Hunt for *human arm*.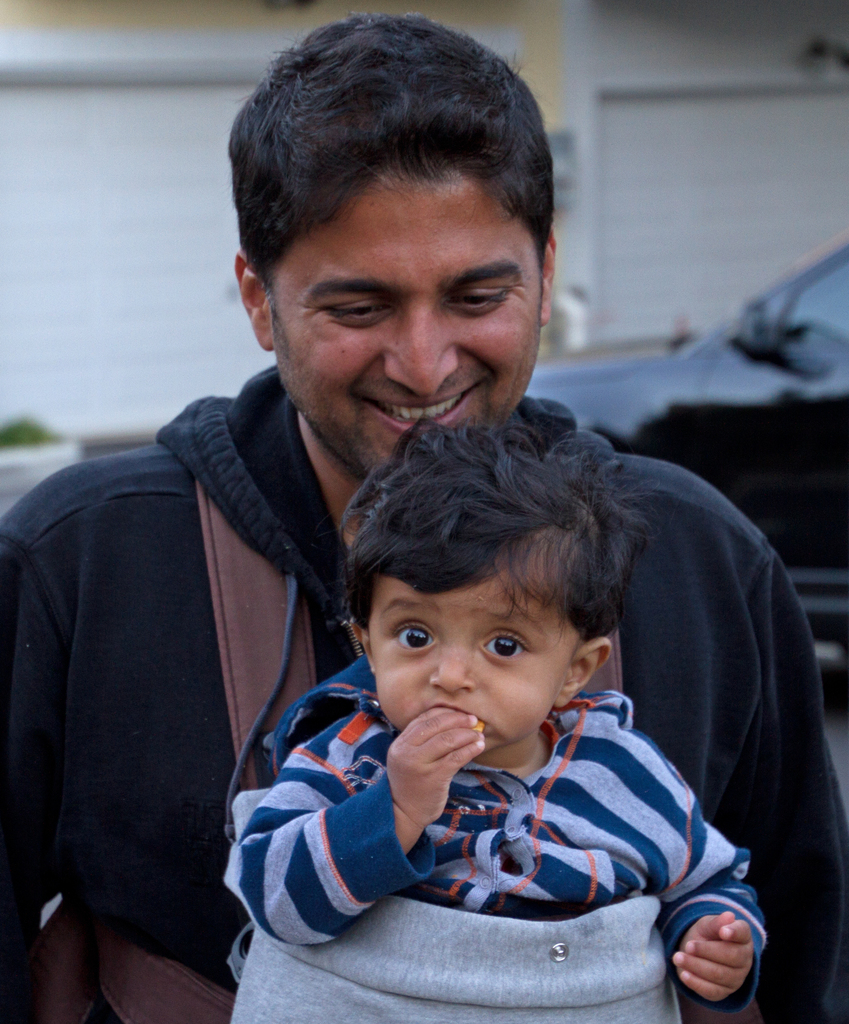
Hunted down at detection(227, 704, 492, 943).
